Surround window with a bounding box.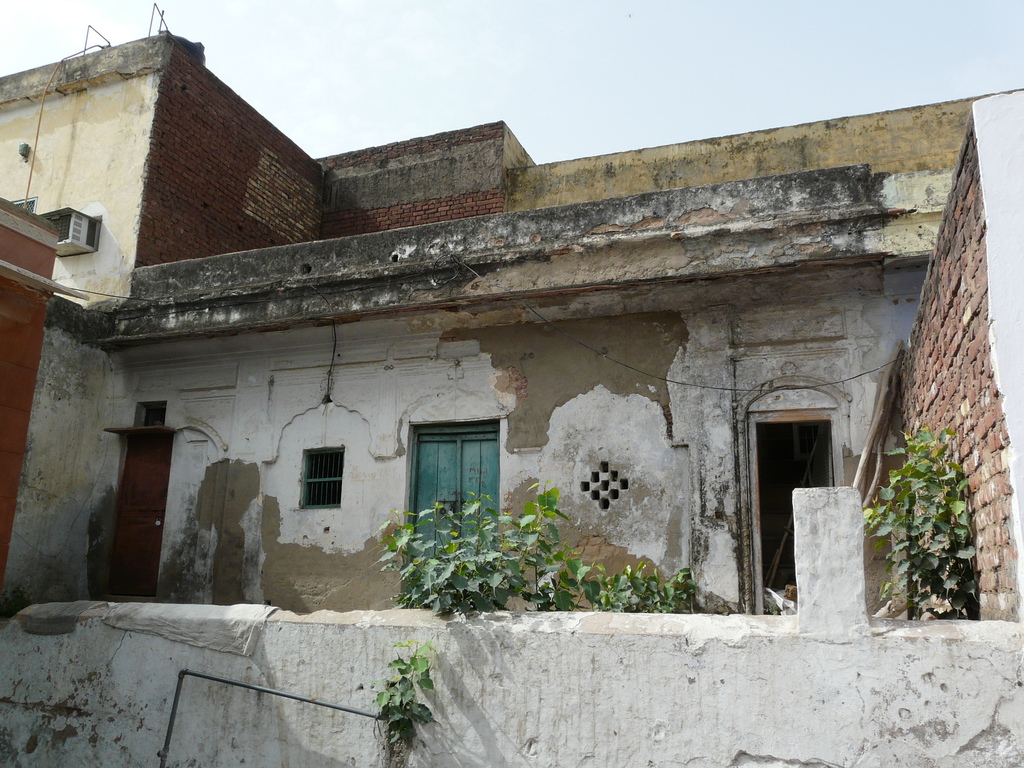
l=303, t=443, r=345, b=512.
